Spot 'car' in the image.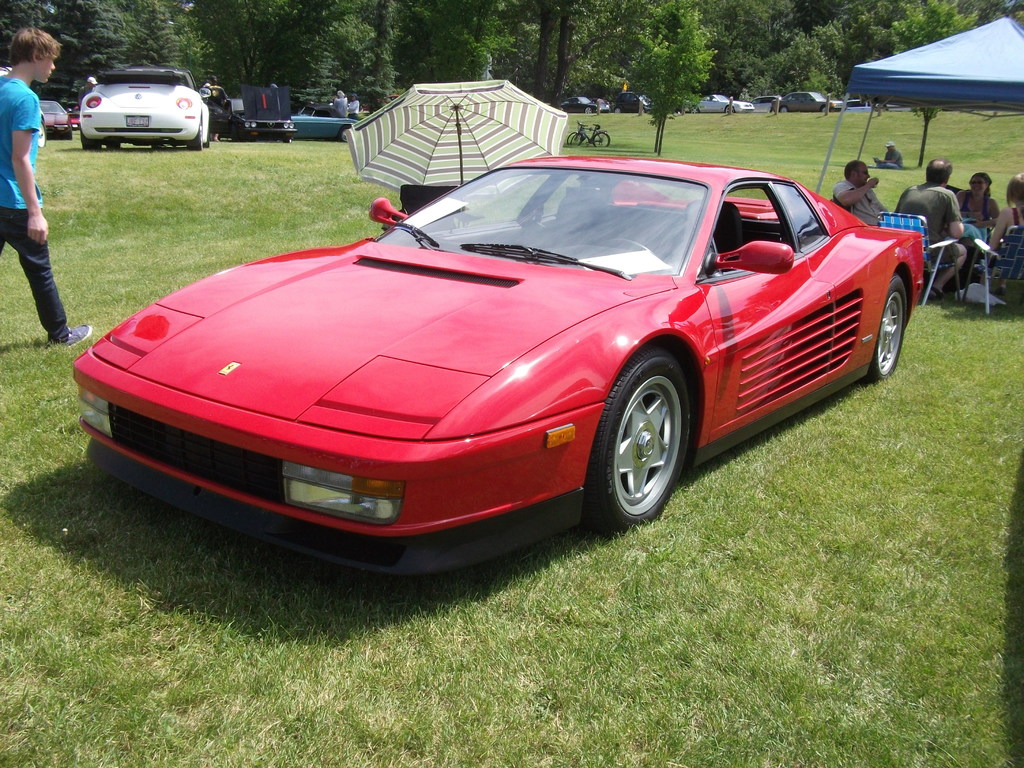
'car' found at bbox=(749, 95, 778, 109).
